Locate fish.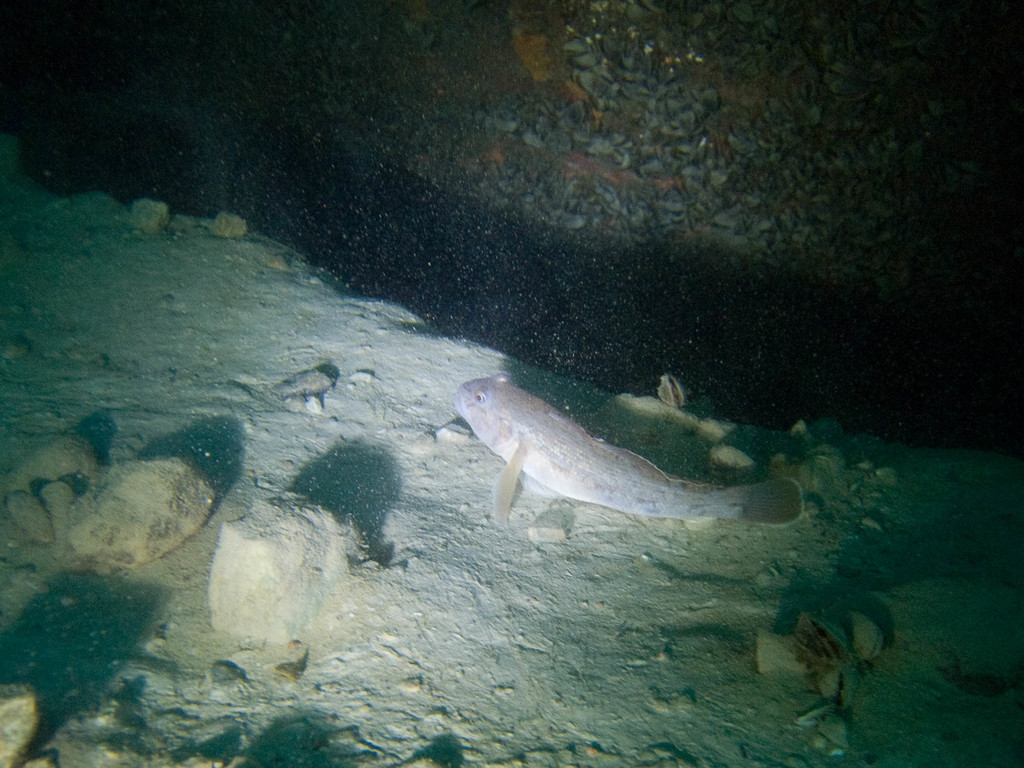
Bounding box: pyautogui.locateOnScreen(447, 383, 817, 554).
